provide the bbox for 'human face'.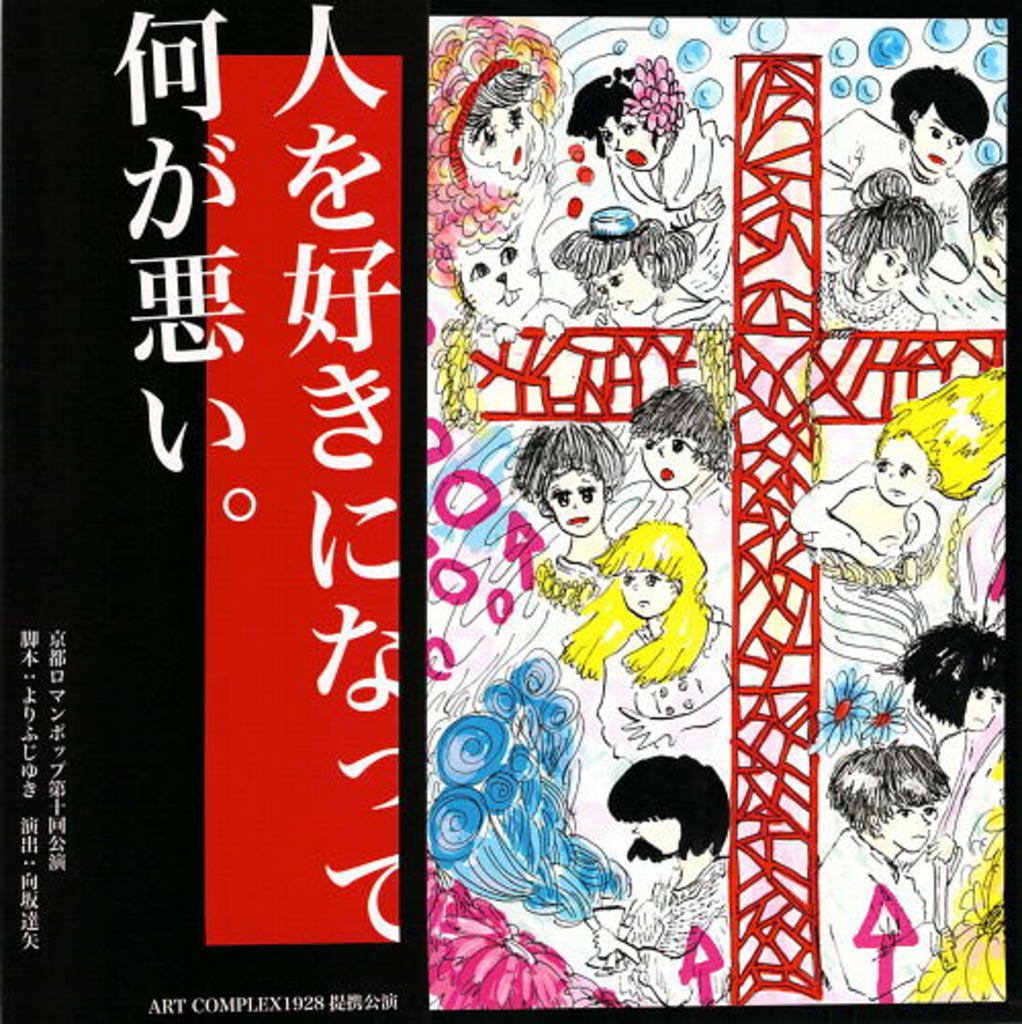
l=638, t=439, r=695, b=493.
